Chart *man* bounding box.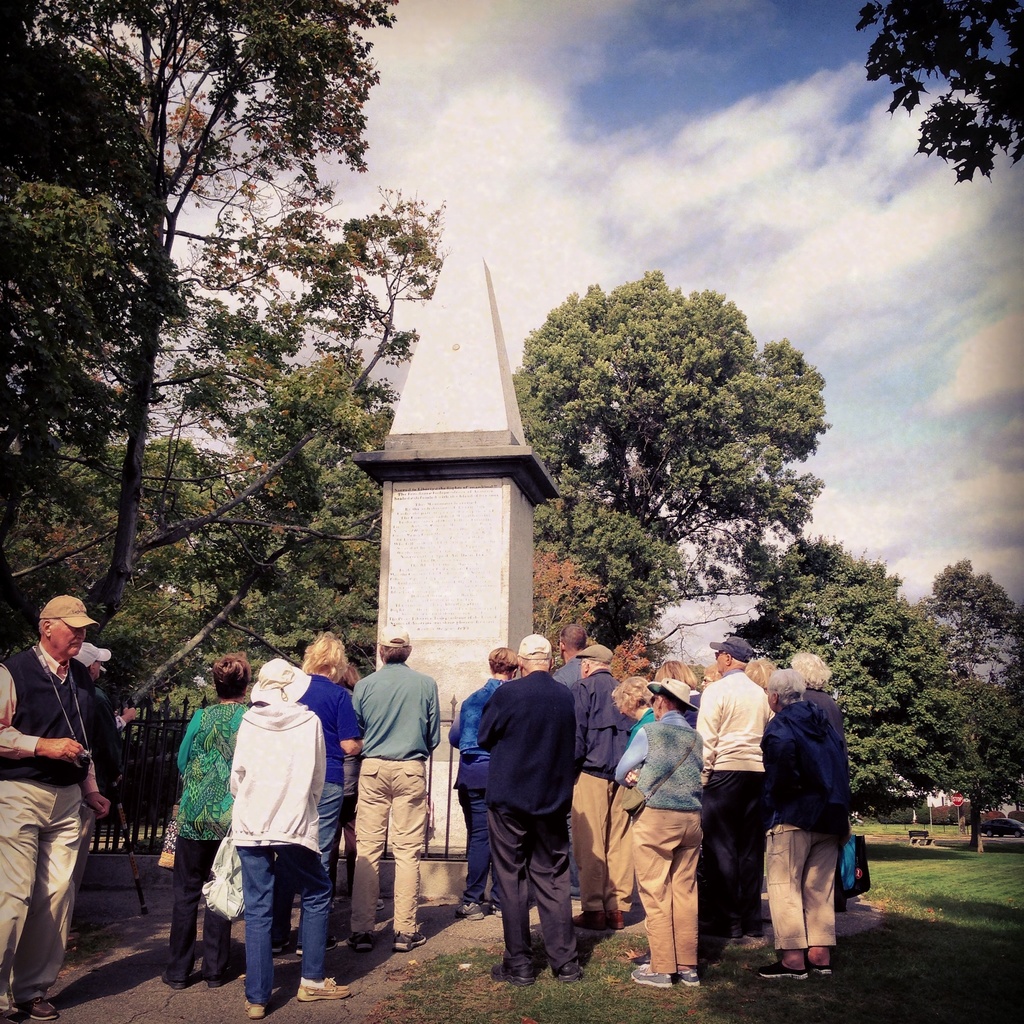
Charted: (x1=346, y1=621, x2=446, y2=952).
